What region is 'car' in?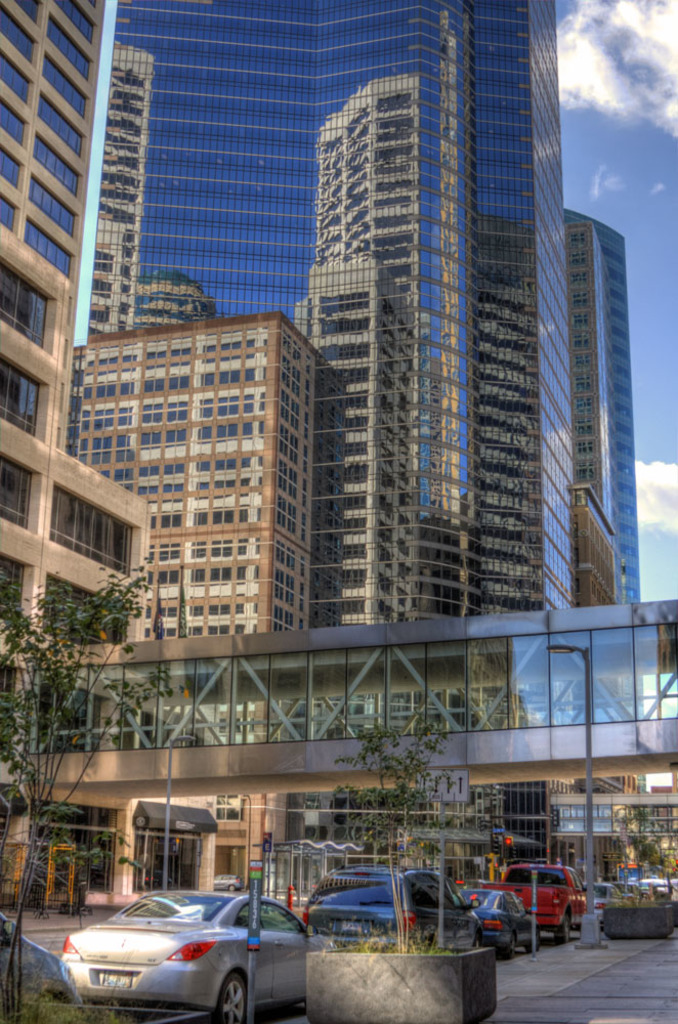
left=0, top=909, right=77, bottom=1023.
